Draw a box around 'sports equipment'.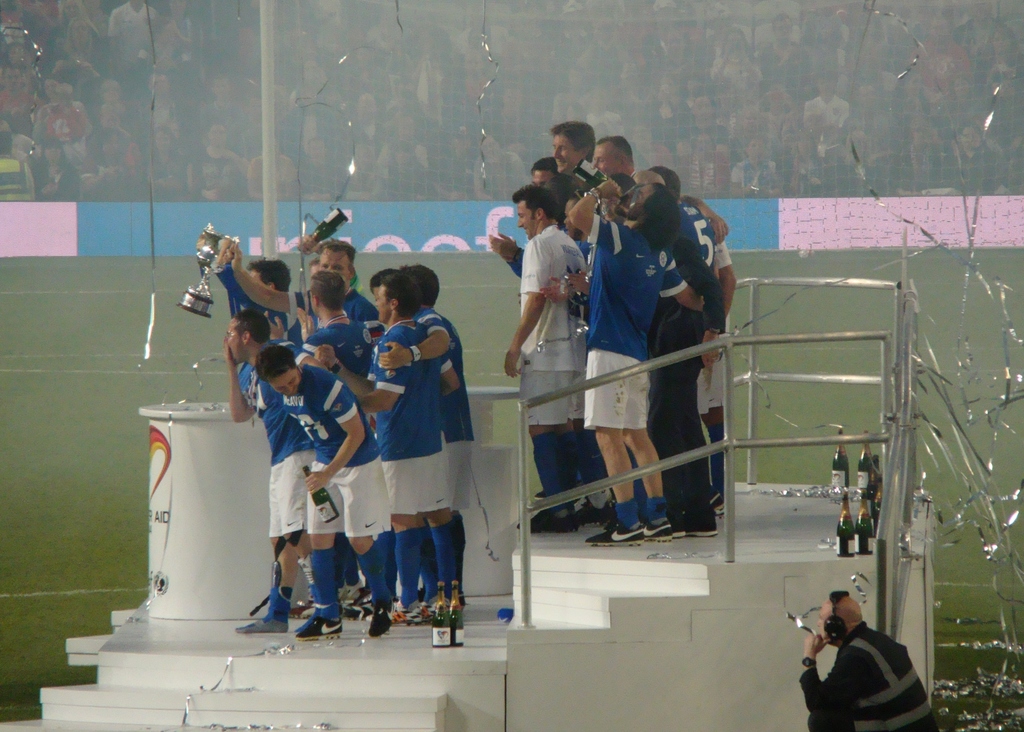
rect(292, 597, 353, 637).
